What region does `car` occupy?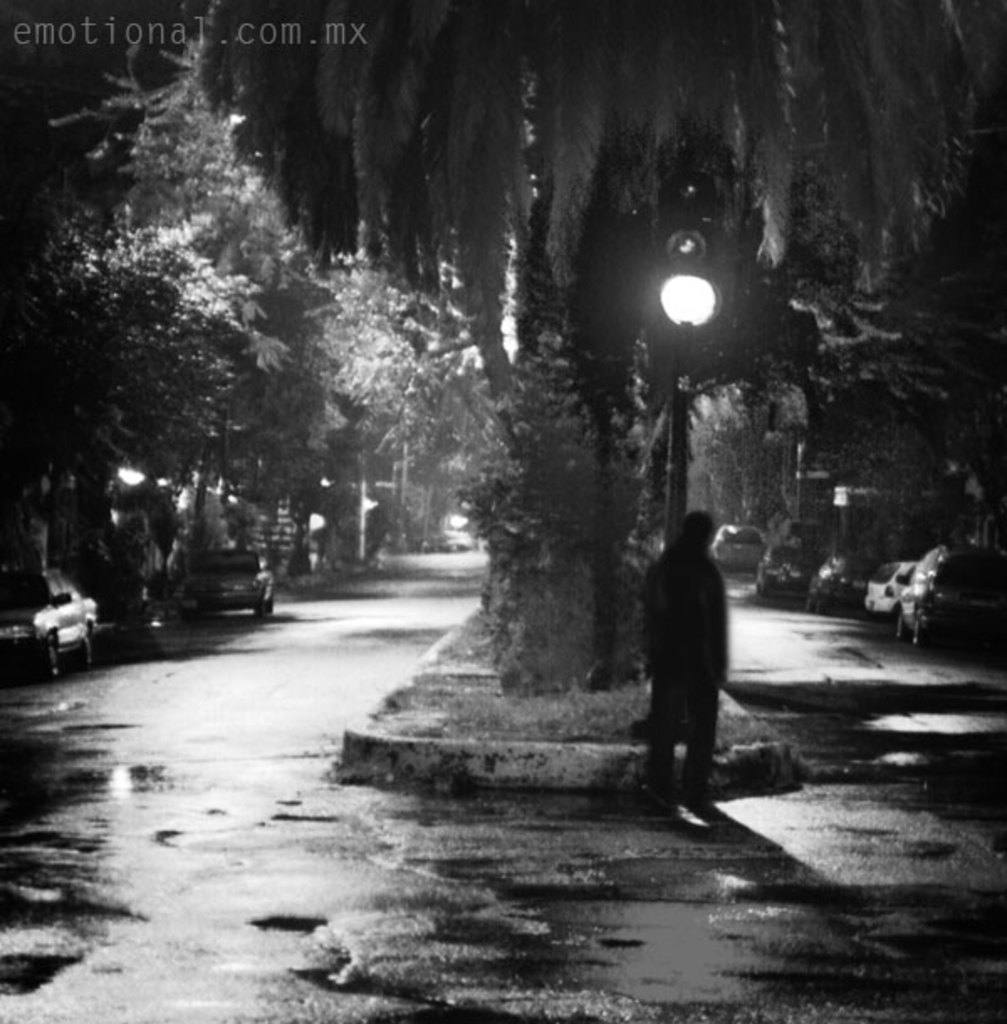
180, 547, 269, 609.
